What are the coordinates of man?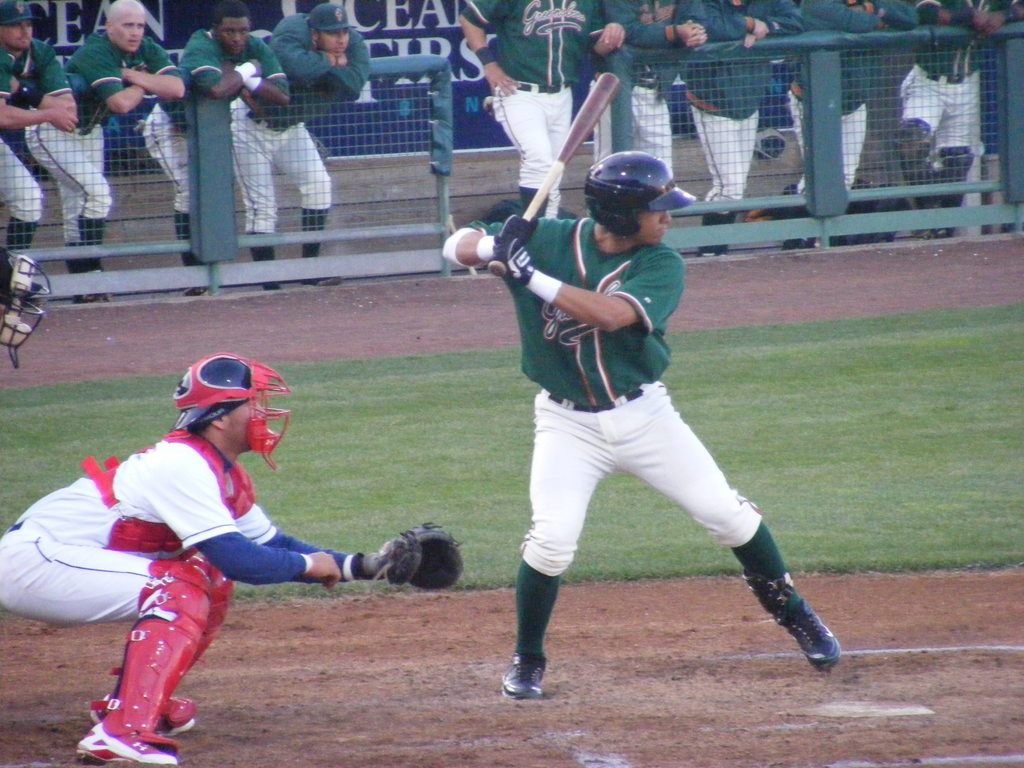
{"x1": 22, "y1": 0, "x2": 187, "y2": 300}.
